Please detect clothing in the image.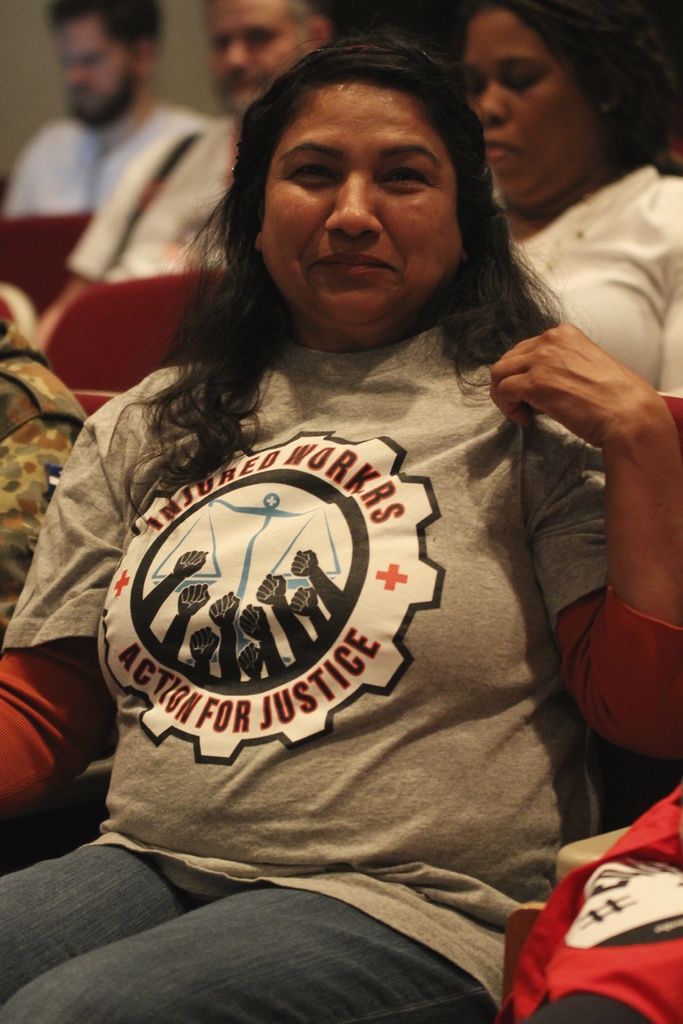
BBox(502, 774, 682, 1023).
